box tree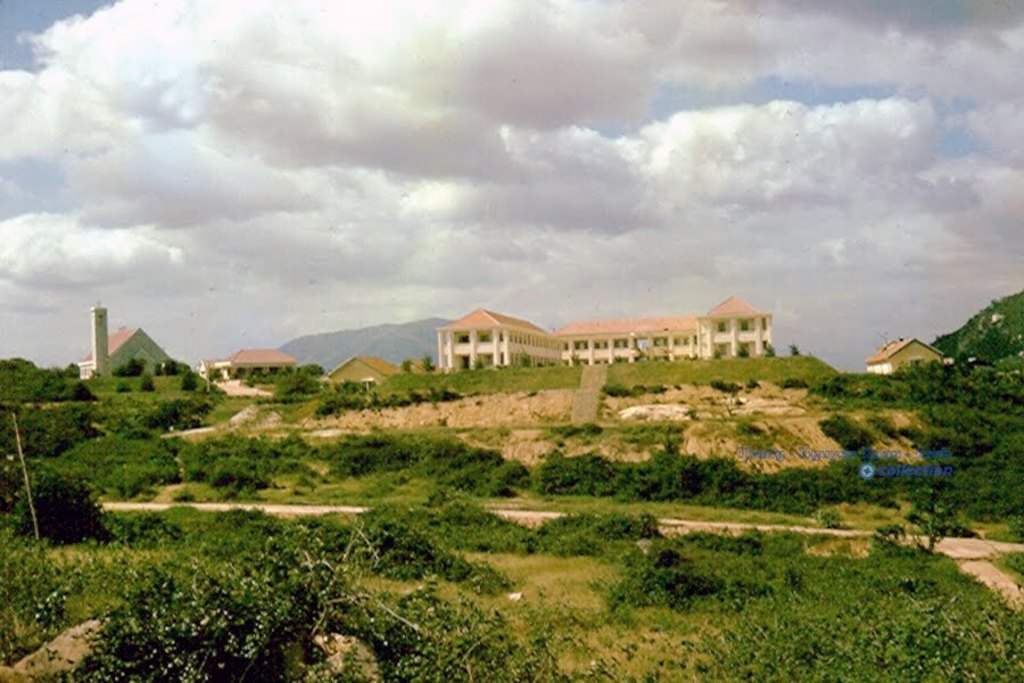
l=0, t=354, r=83, b=403
